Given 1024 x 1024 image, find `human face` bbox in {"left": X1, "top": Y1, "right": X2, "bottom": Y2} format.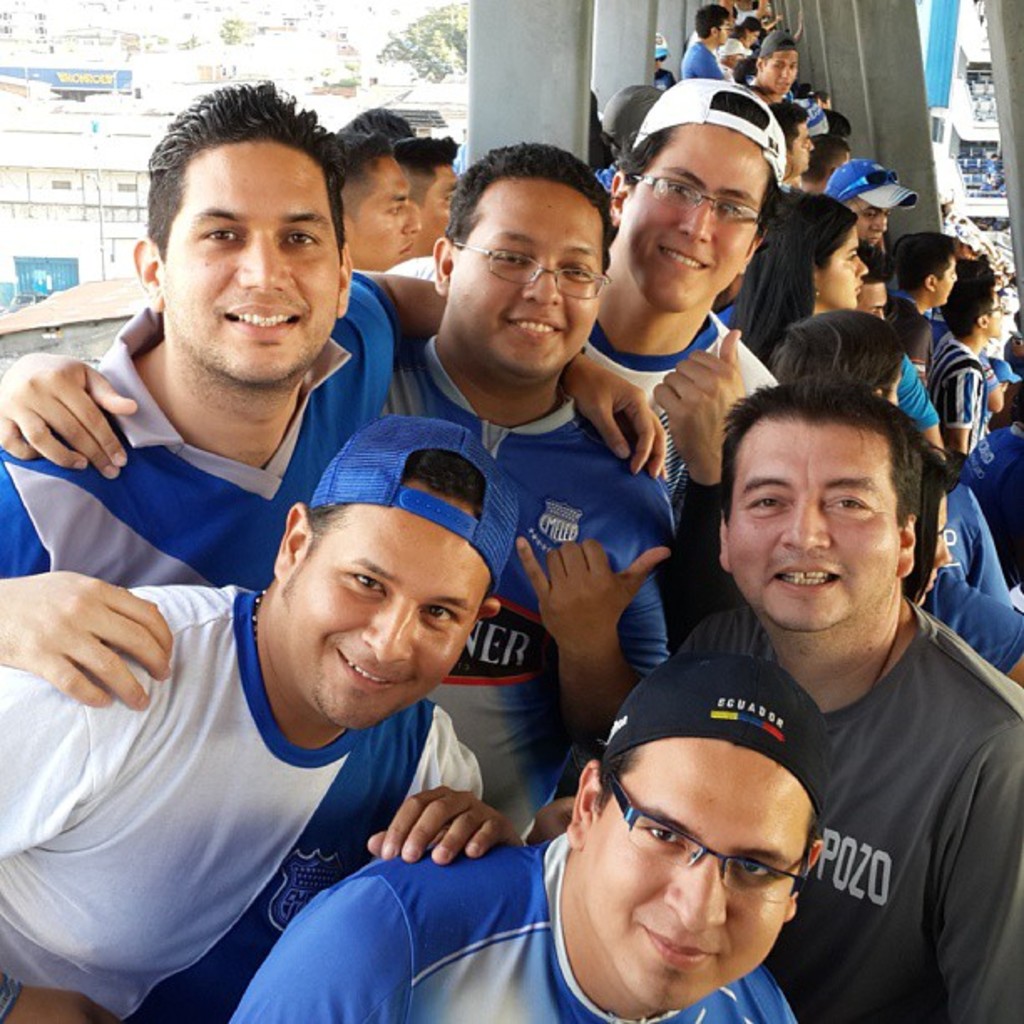
{"left": 619, "top": 125, "right": 773, "bottom": 318}.
